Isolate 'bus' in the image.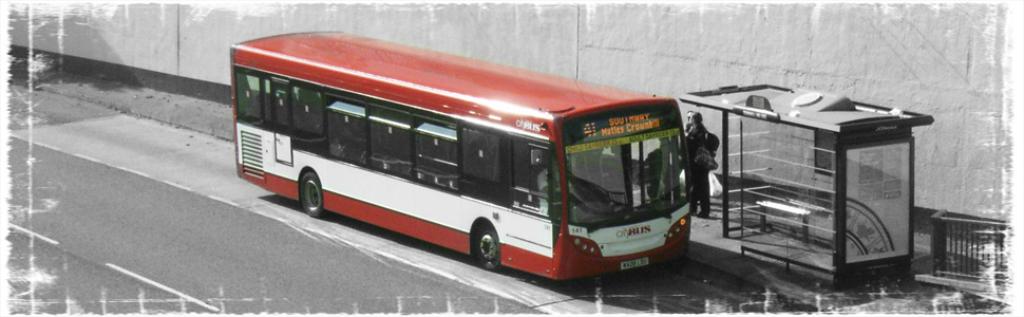
Isolated region: 231 23 696 286.
